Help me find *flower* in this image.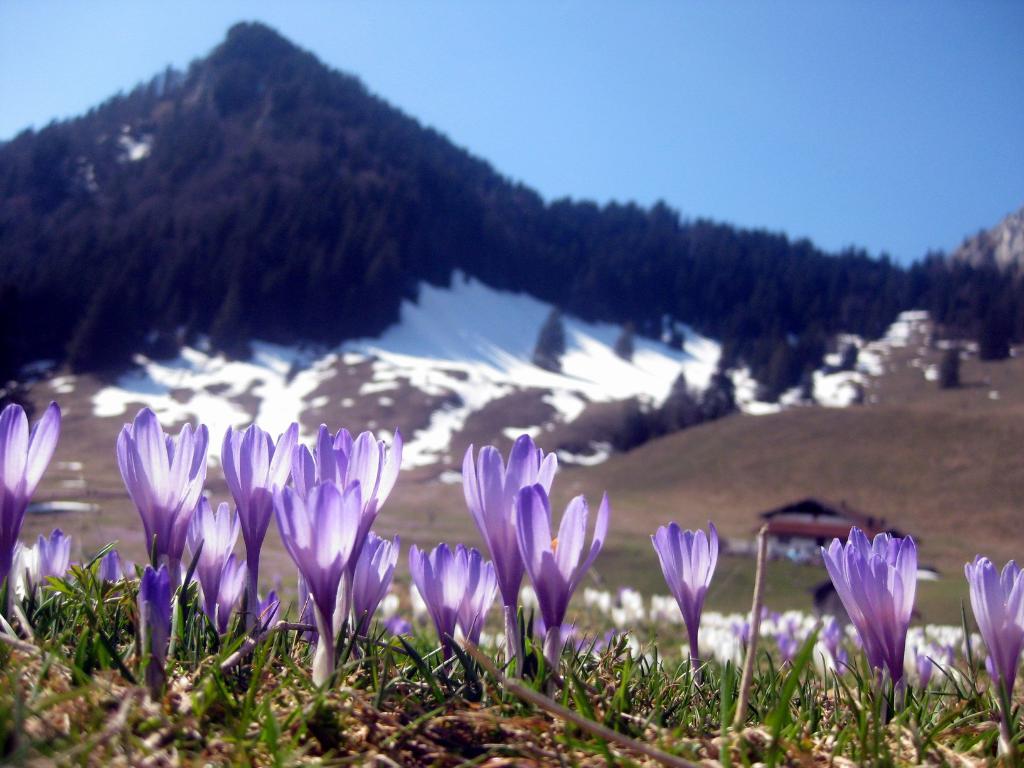
Found it: (965,556,1023,704).
